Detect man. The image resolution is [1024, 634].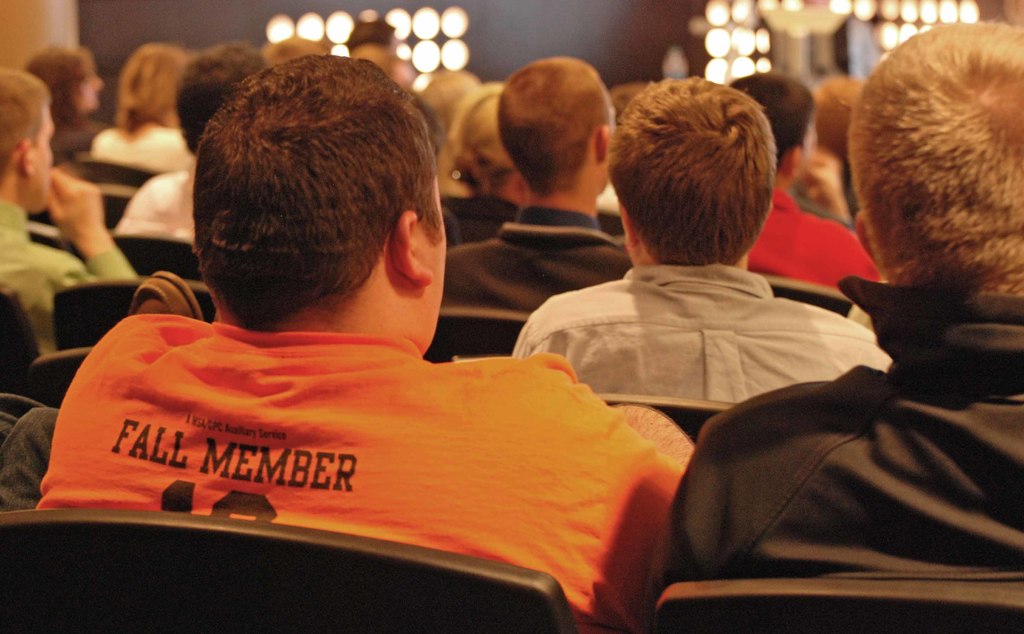
bbox=[509, 74, 895, 406].
